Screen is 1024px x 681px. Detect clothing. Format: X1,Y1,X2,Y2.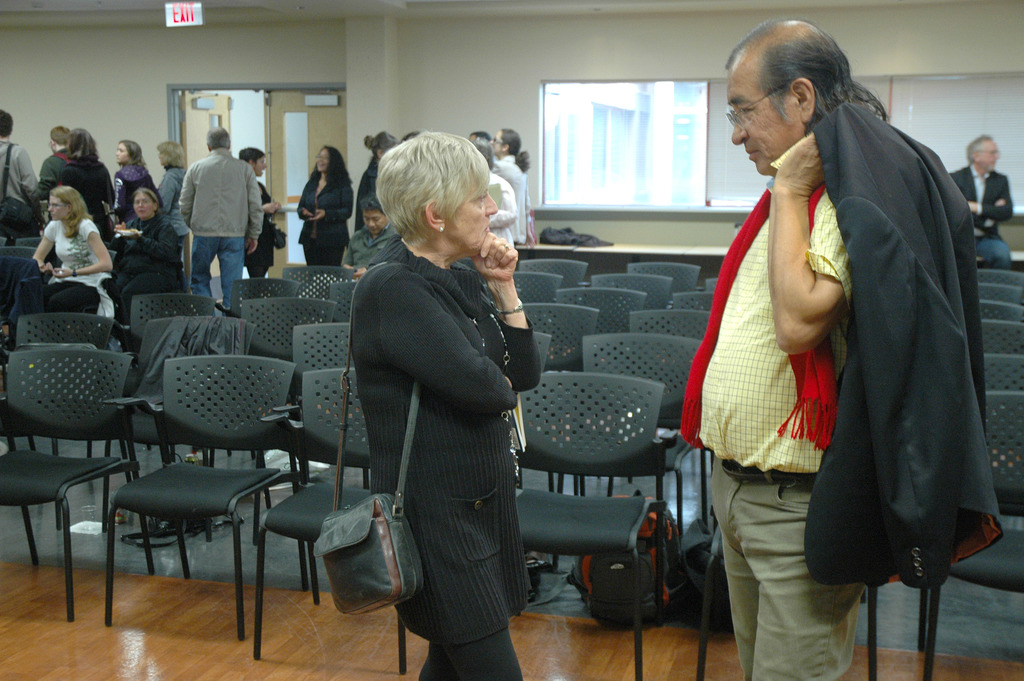
942,159,1011,268.
